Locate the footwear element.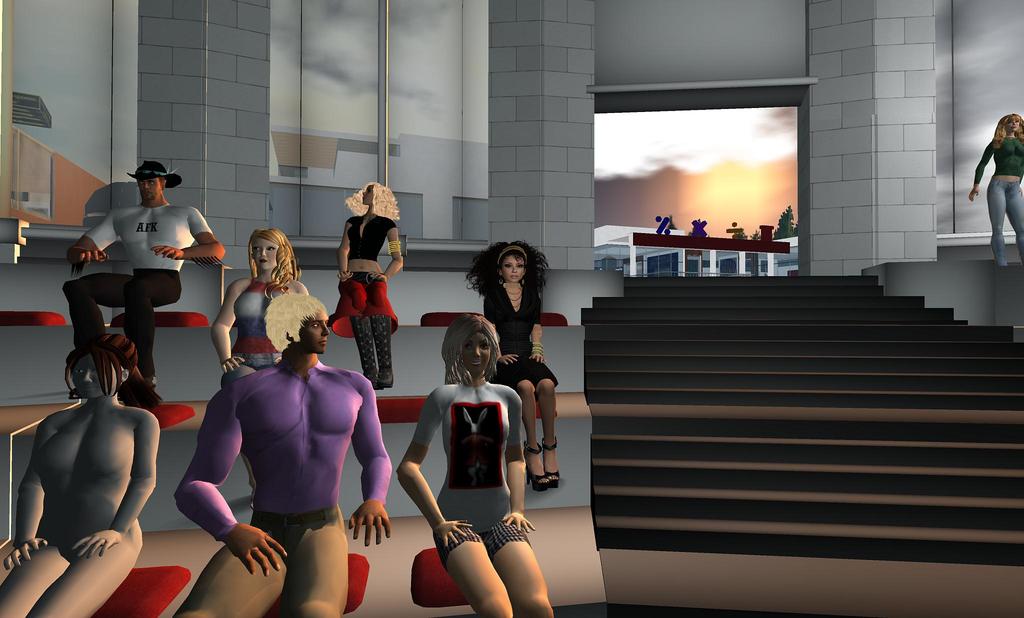
Element bbox: [x1=521, y1=444, x2=546, y2=498].
